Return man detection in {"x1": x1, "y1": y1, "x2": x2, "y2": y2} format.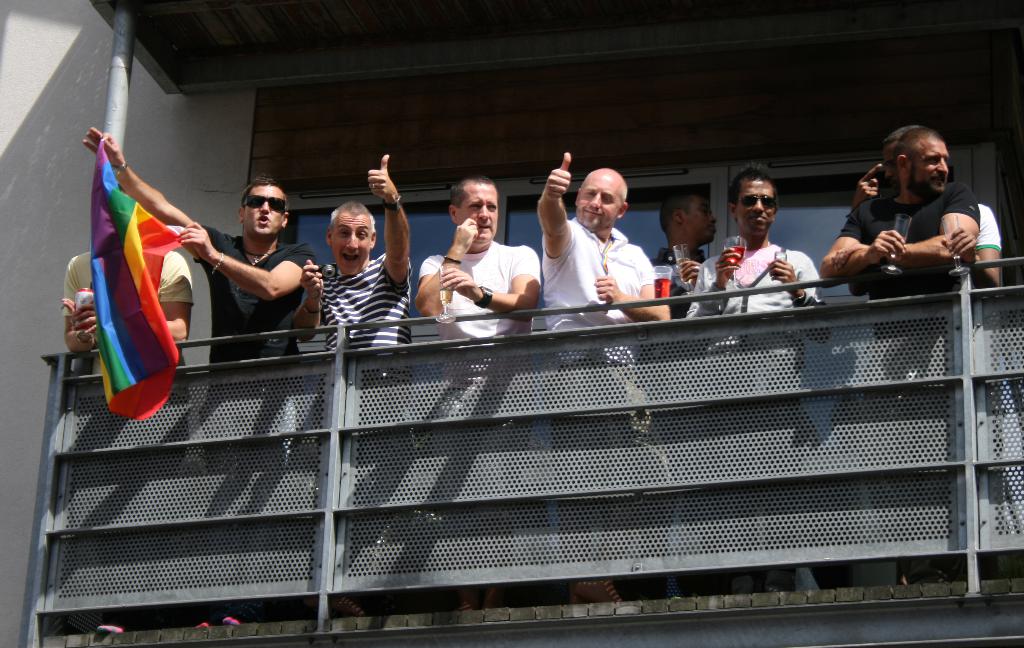
{"x1": 80, "y1": 142, "x2": 319, "y2": 628}.
